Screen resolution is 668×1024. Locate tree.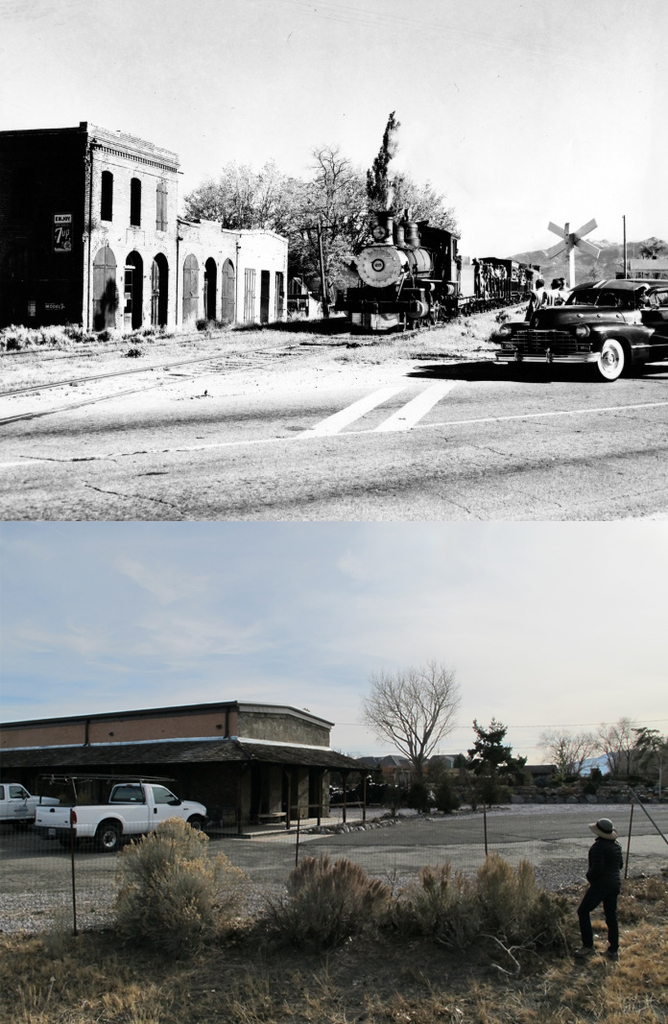
(x1=358, y1=656, x2=456, y2=812).
